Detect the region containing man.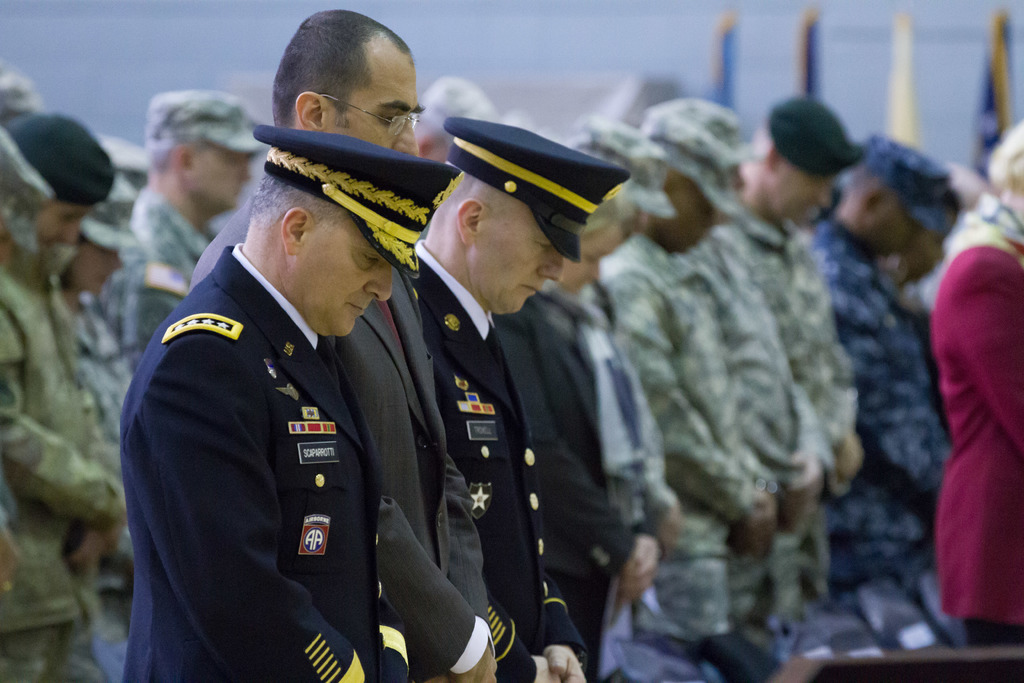
BBox(109, 79, 273, 394).
